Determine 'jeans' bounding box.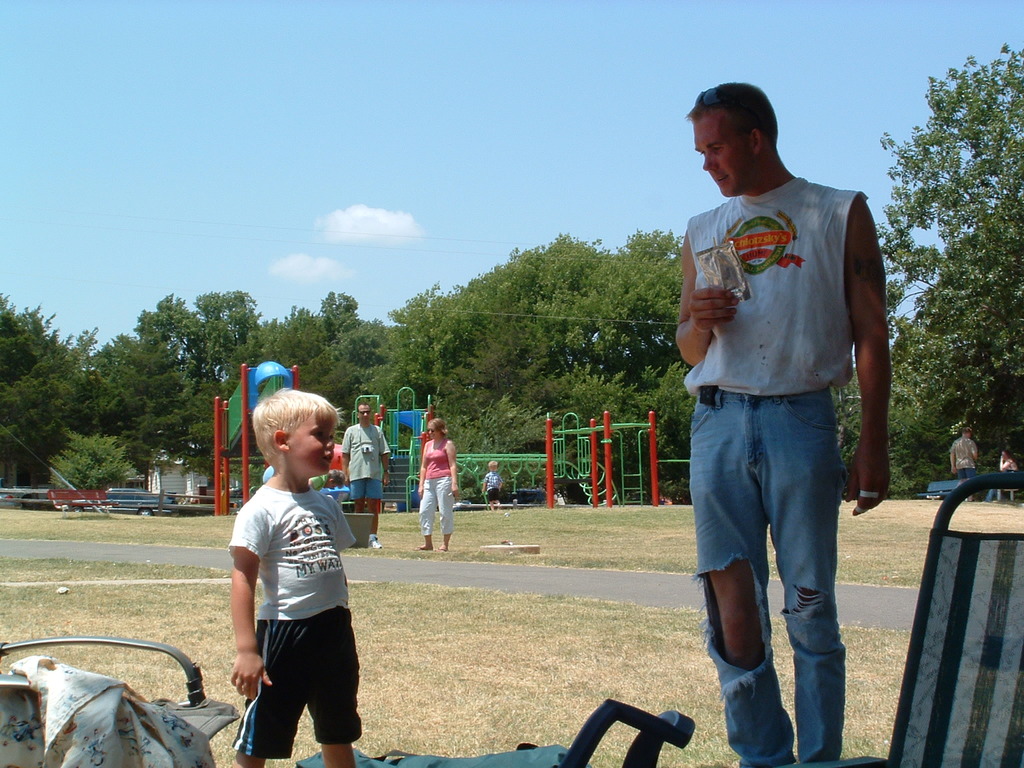
Determined: 689:390:844:767.
